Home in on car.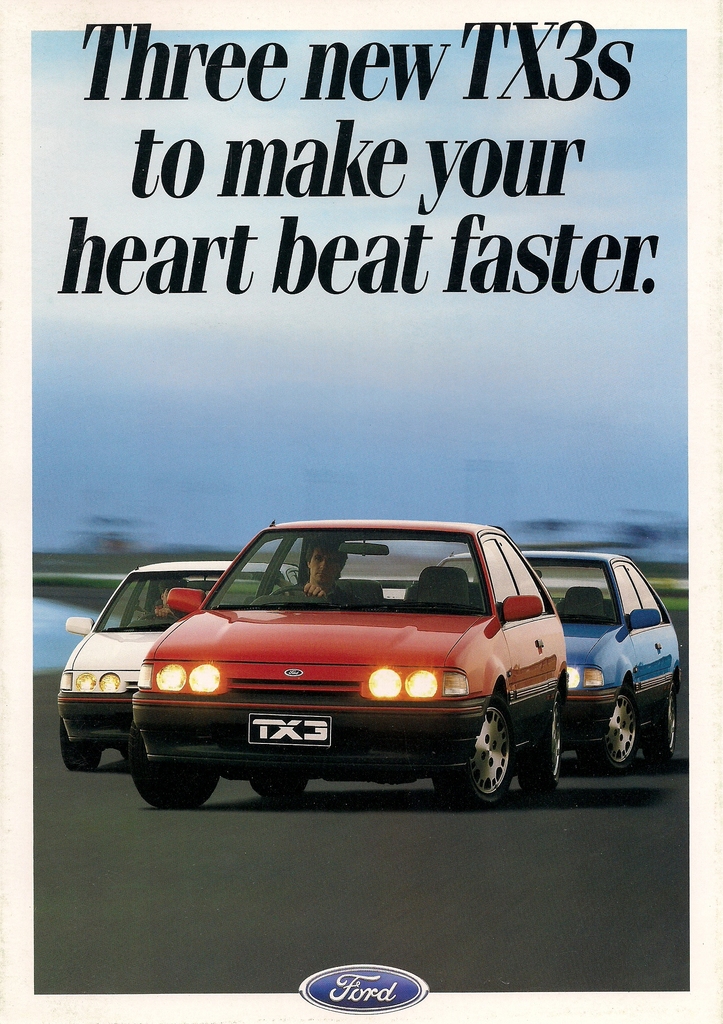
Homed in at bbox(44, 561, 295, 771).
